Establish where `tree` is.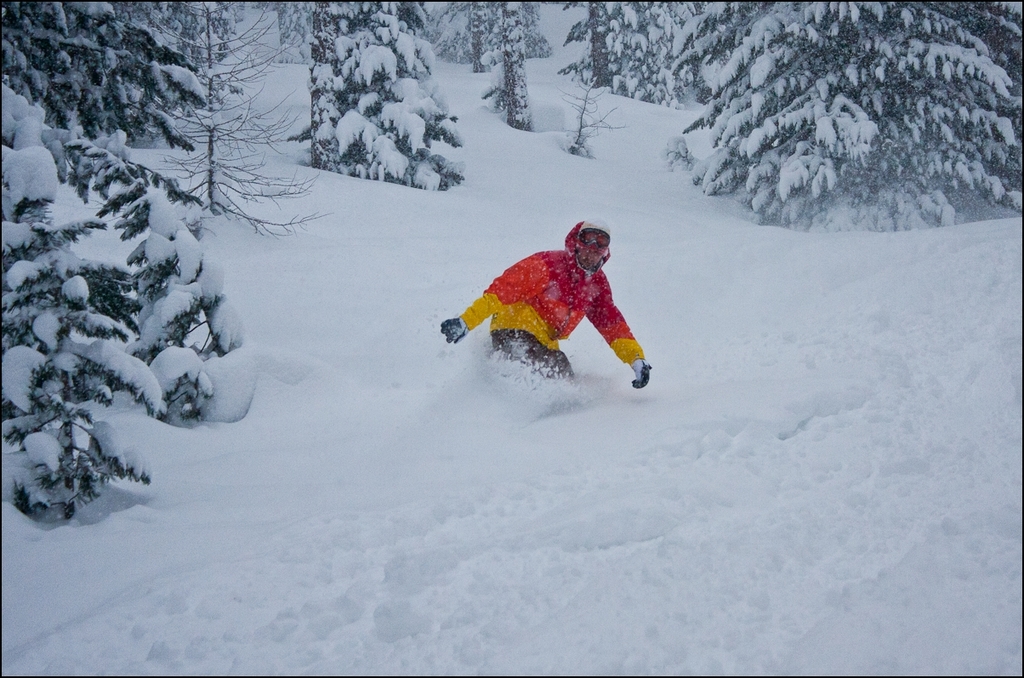
Established at 556:0:743:105.
